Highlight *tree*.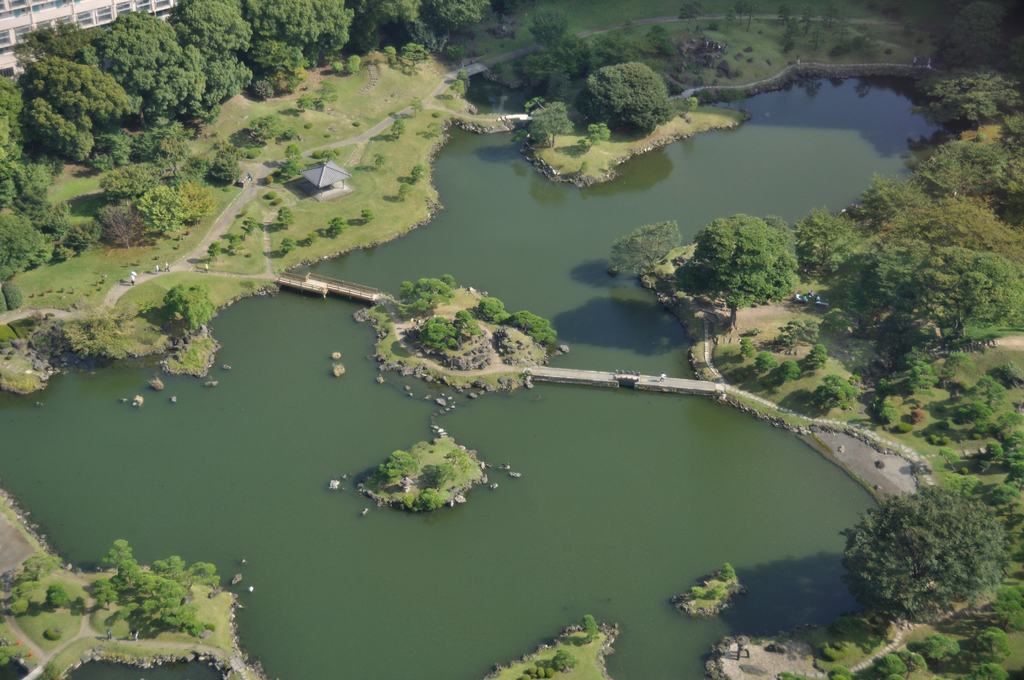
Highlighted region: [x1=675, y1=214, x2=801, y2=330].
